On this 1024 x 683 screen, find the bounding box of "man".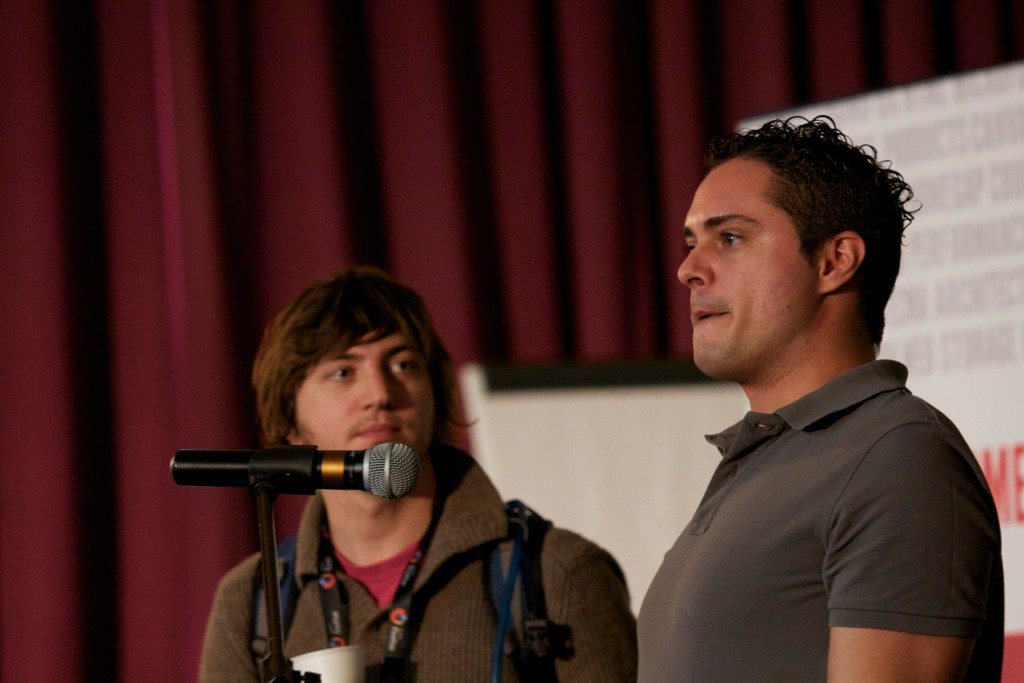
Bounding box: {"left": 614, "top": 122, "right": 1001, "bottom": 682}.
